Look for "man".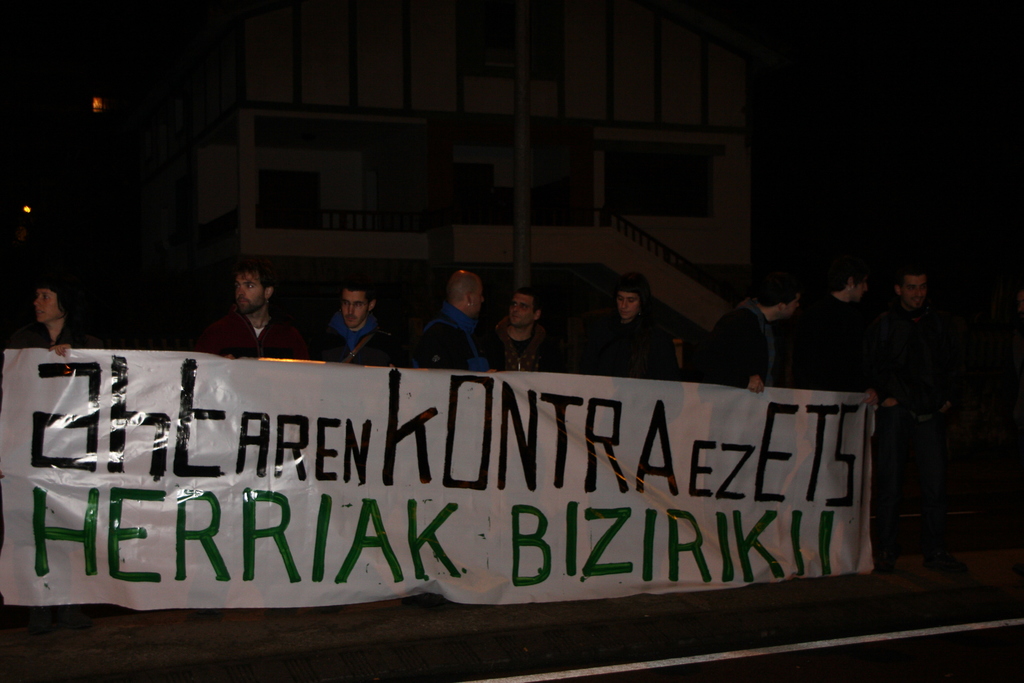
Found: <region>879, 251, 928, 597</region>.
